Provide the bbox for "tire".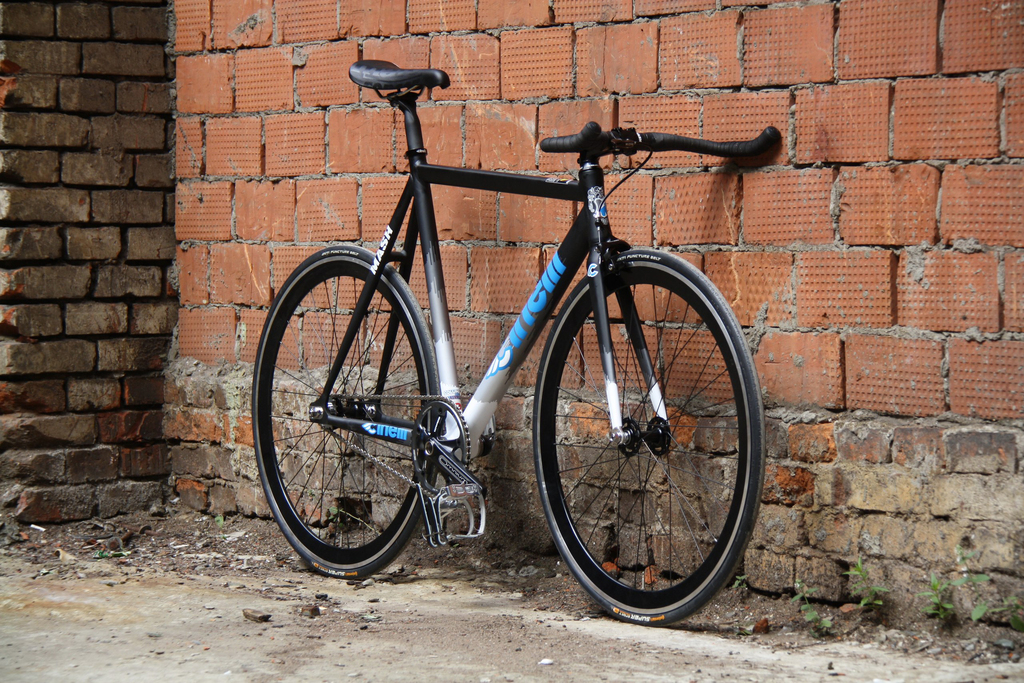
248 247 441 577.
